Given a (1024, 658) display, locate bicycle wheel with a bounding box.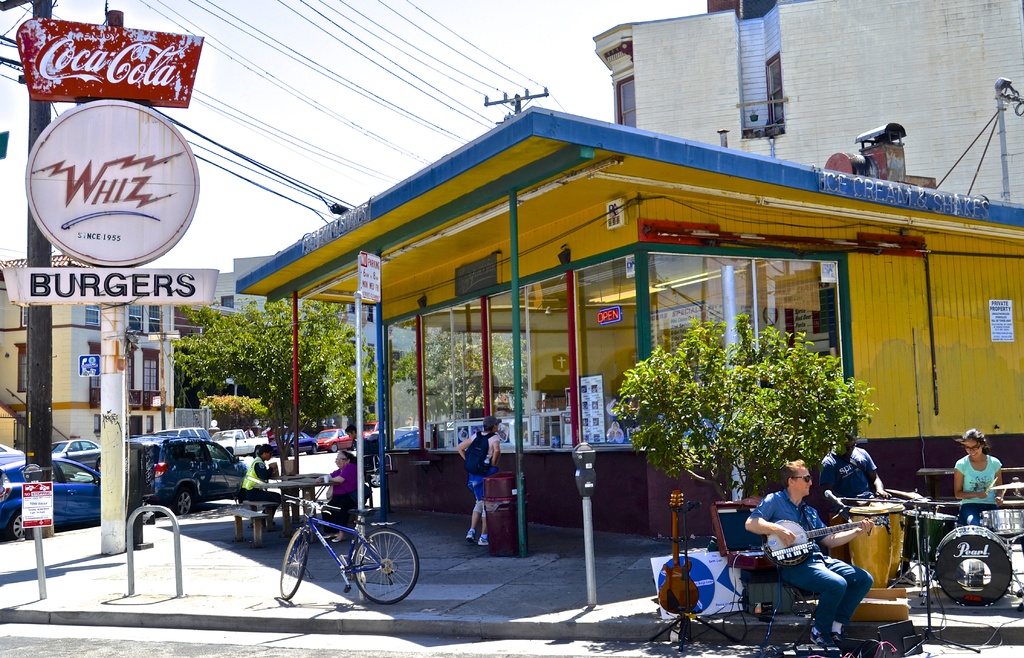
Located: rect(339, 534, 408, 613).
